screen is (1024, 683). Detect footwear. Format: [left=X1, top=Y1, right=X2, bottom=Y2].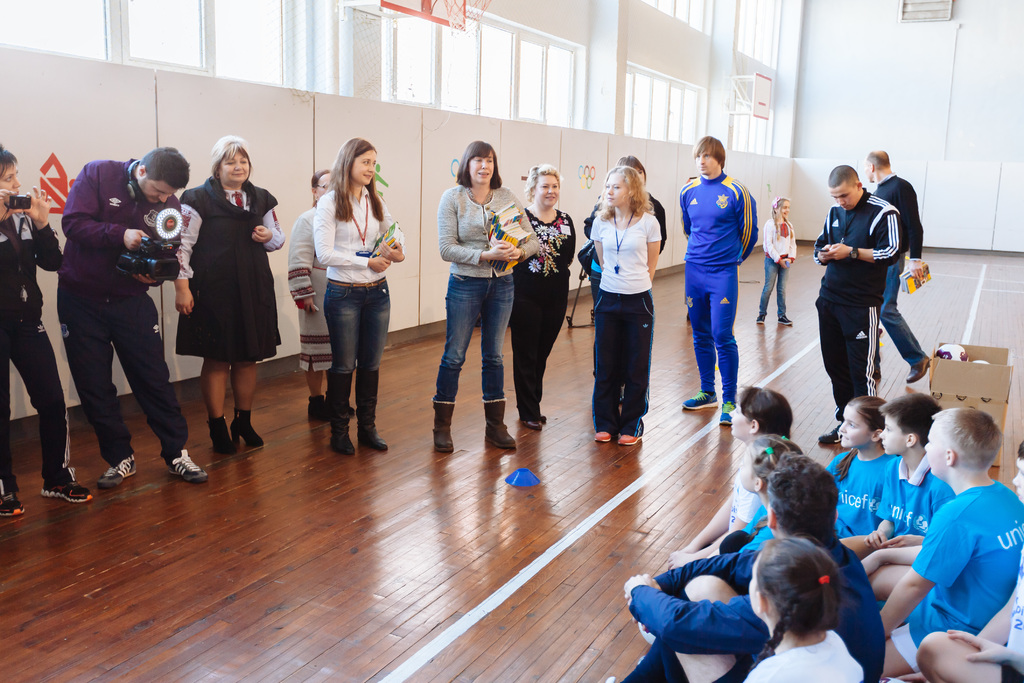
[left=355, top=369, right=389, bottom=456].
